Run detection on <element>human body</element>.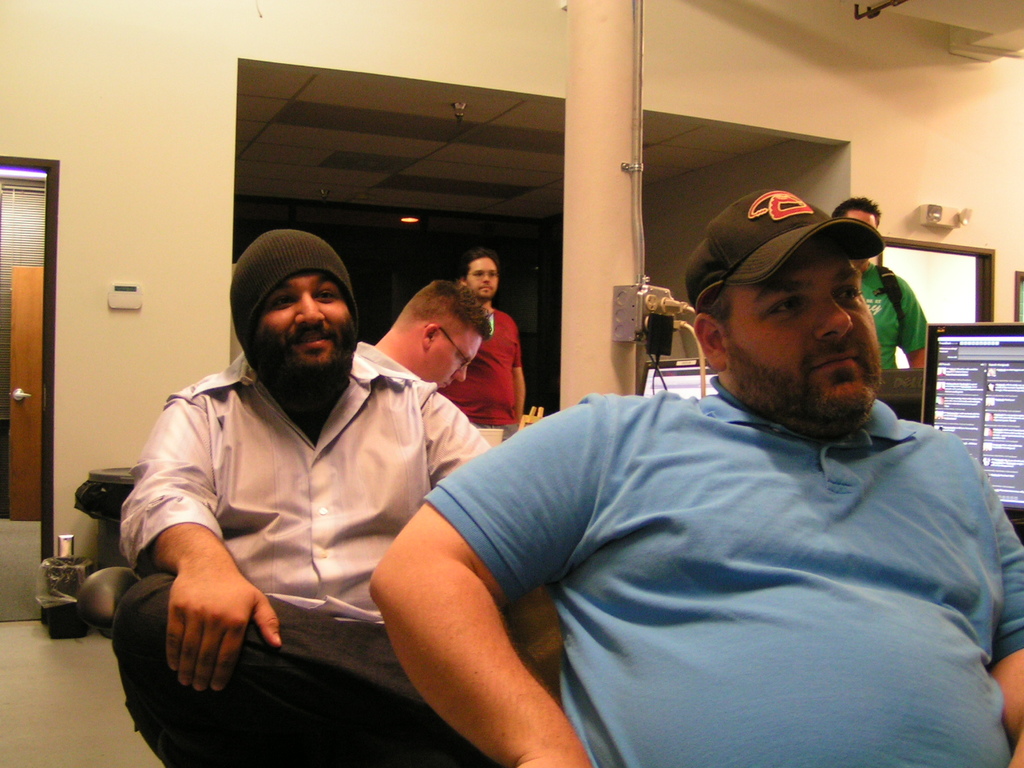
Result: <bbox>366, 172, 1023, 766</bbox>.
